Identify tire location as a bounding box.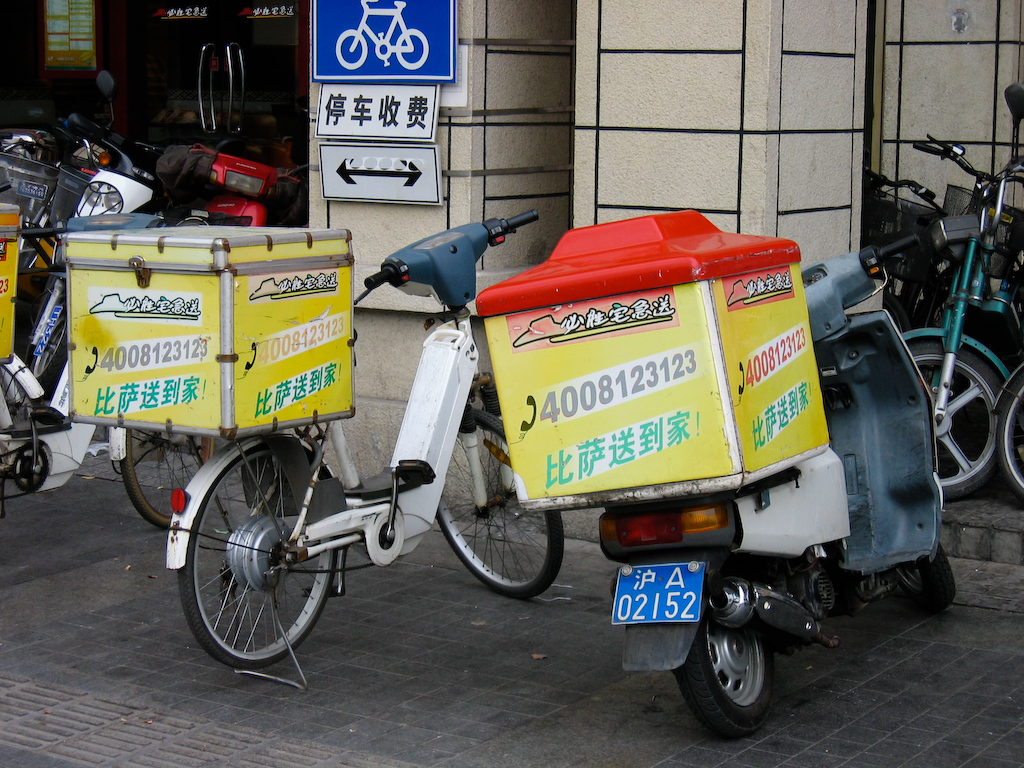
locate(175, 447, 338, 669).
